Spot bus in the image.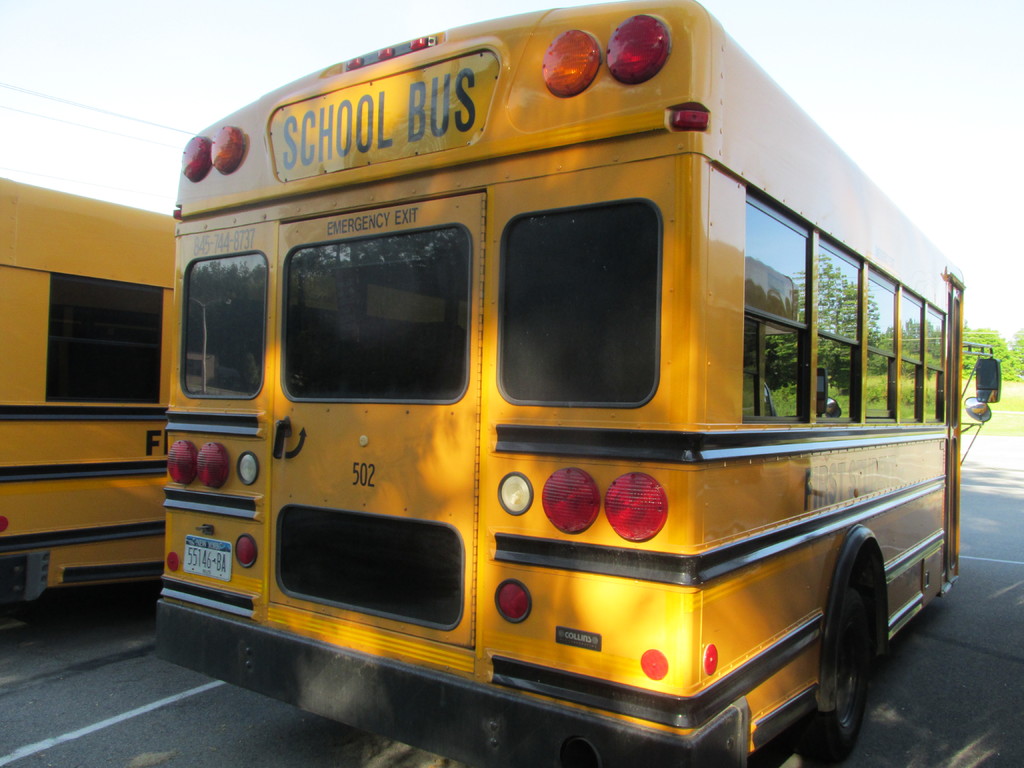
bus found at <box>149,0,1001,764</box>.
